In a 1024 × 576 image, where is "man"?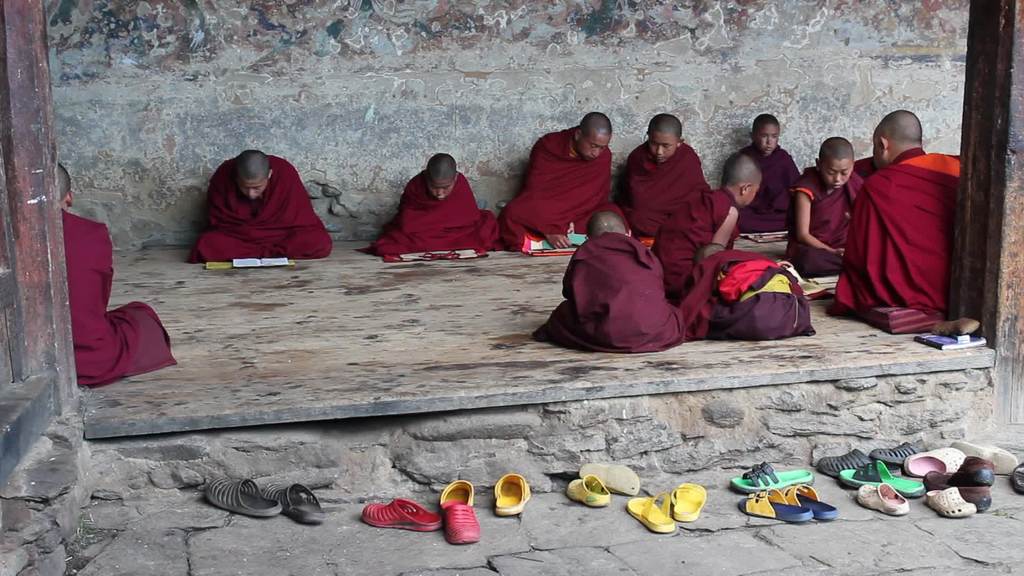
(left=824, top=115, right=963, bottom=333).
